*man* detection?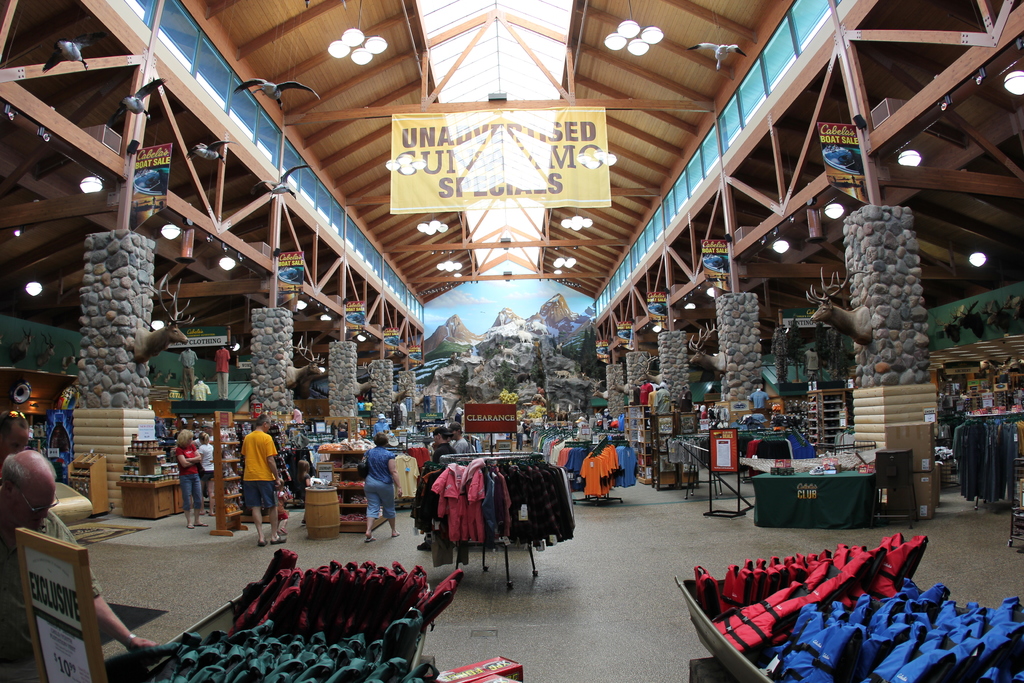
bbox(332, 424, 348, 440)
